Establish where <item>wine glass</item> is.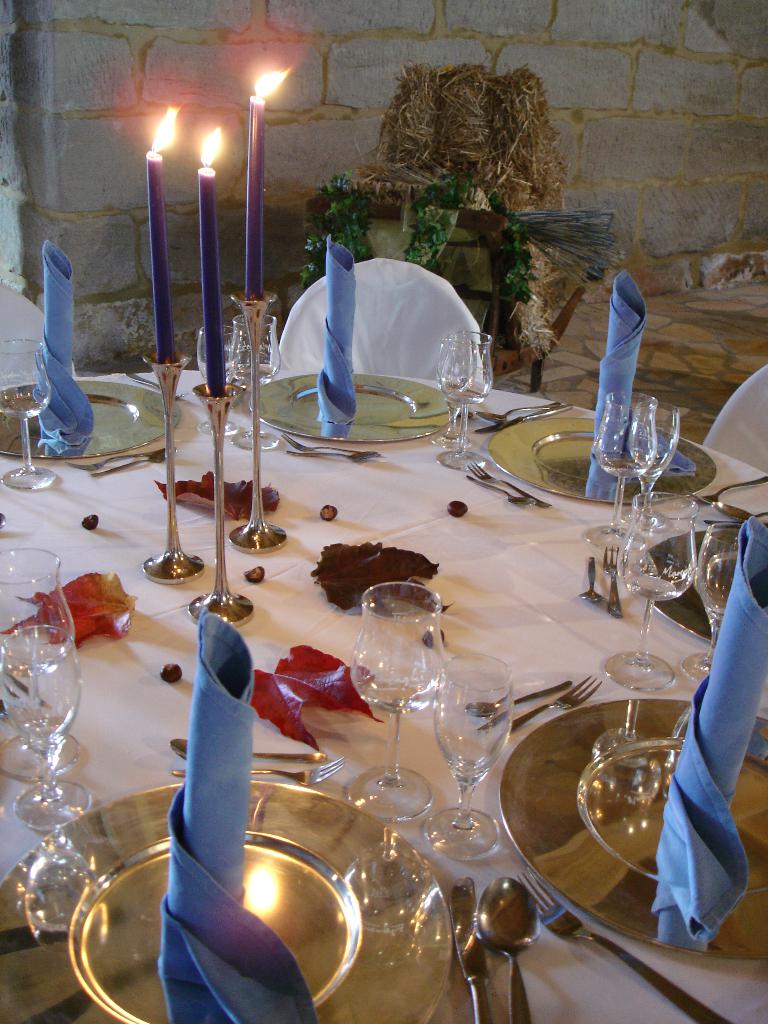
Established at detection(351, 582, 456, 825).
